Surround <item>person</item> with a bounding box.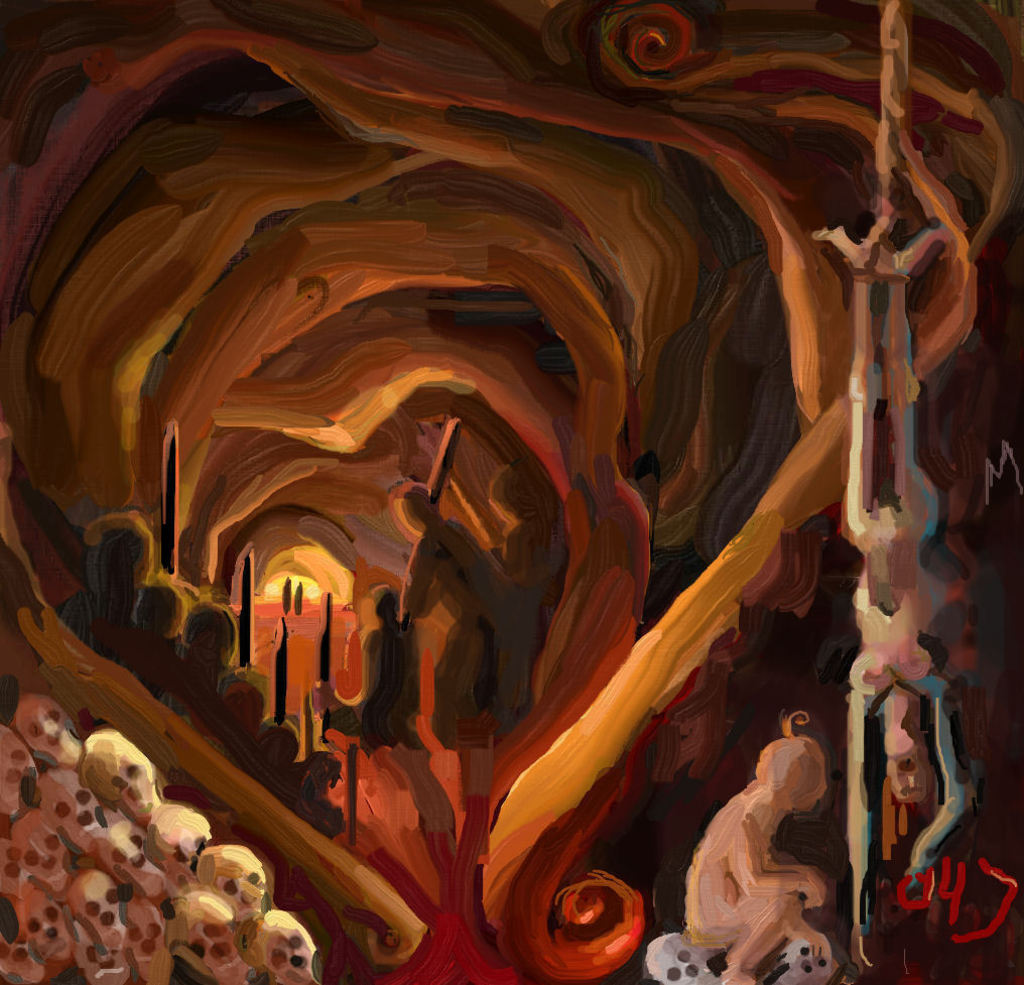
[x1=683, y1=708, x2=835, y2=984].
